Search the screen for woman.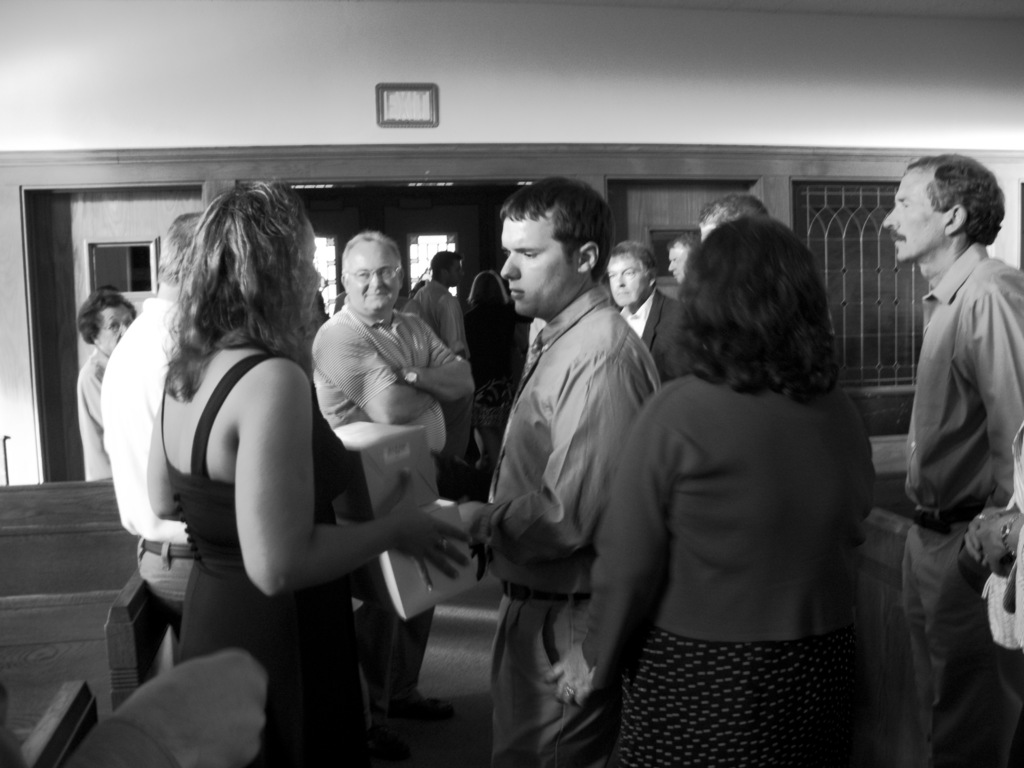
Found at bbox=(465, 271, 520, 472).
